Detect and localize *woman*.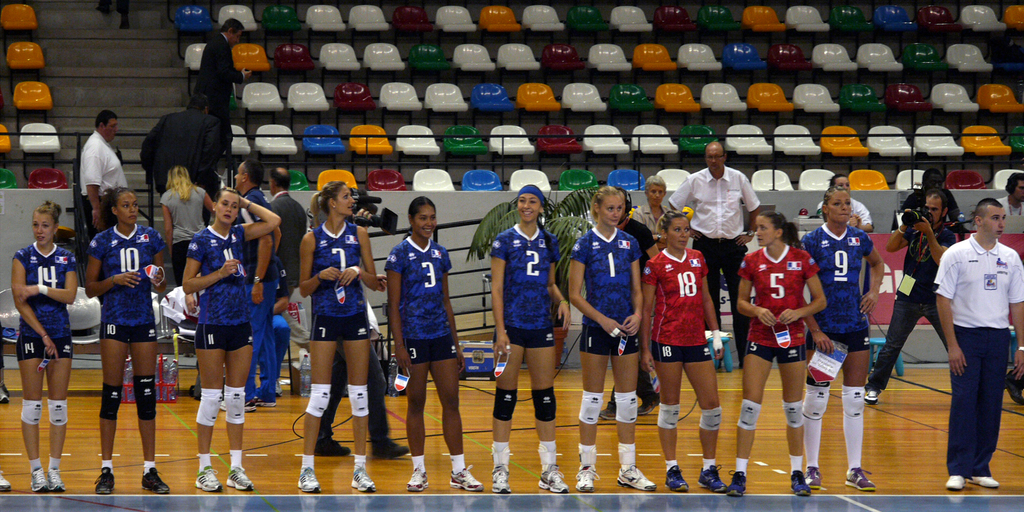
Localized at x1=392 y1=195 x2=481 y2=478.
